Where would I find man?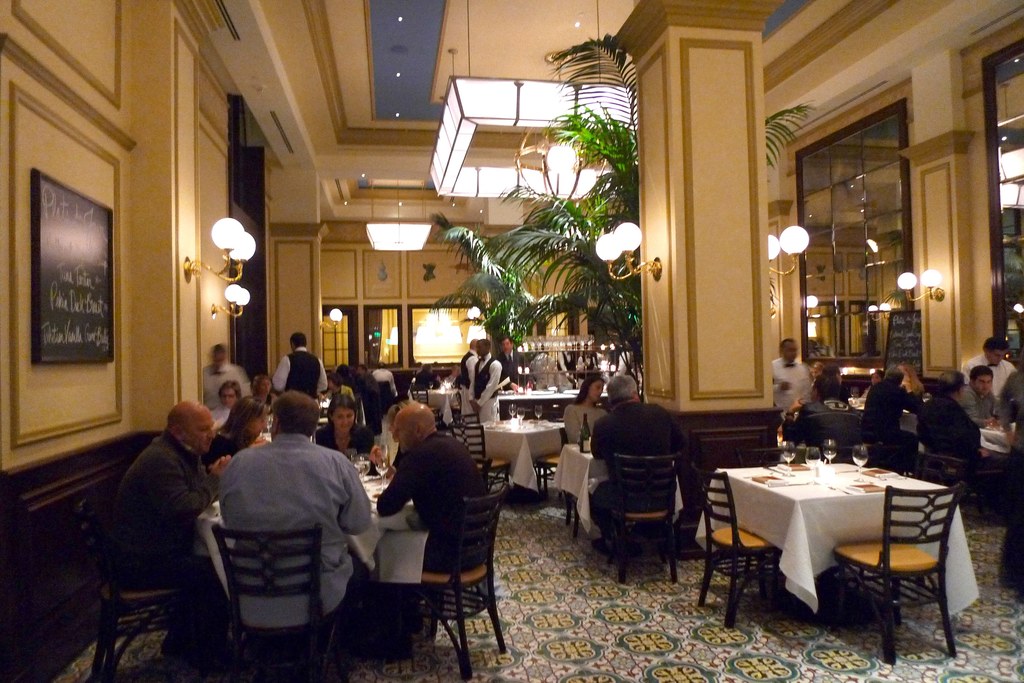
At select_region(219, 392, 365, 682).
